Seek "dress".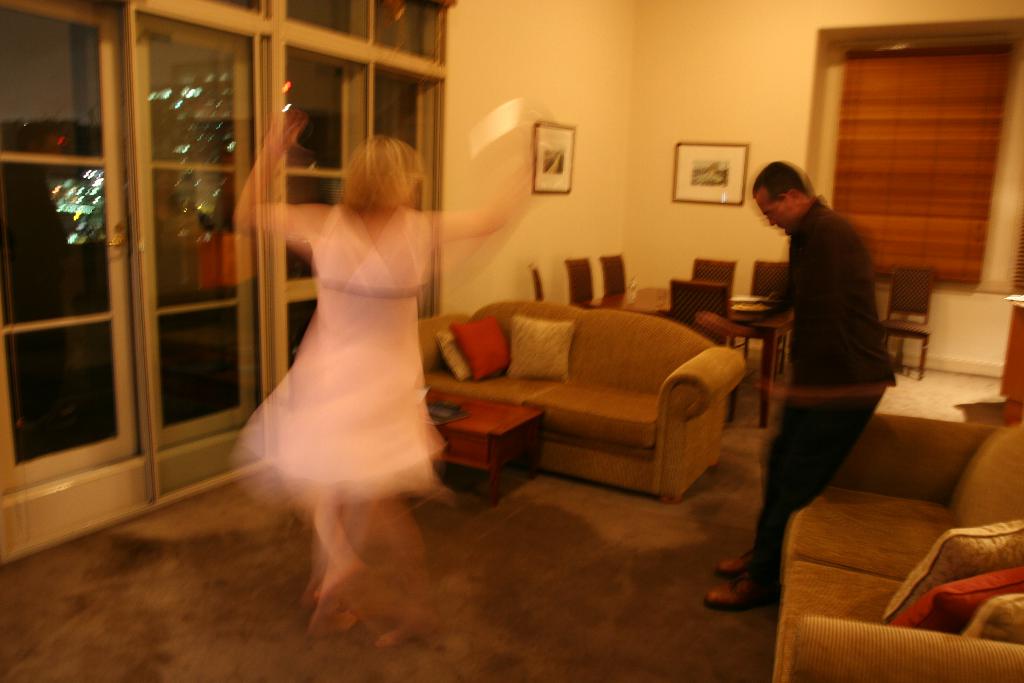
x1=219 y1=198 x2=447 y2=507.
